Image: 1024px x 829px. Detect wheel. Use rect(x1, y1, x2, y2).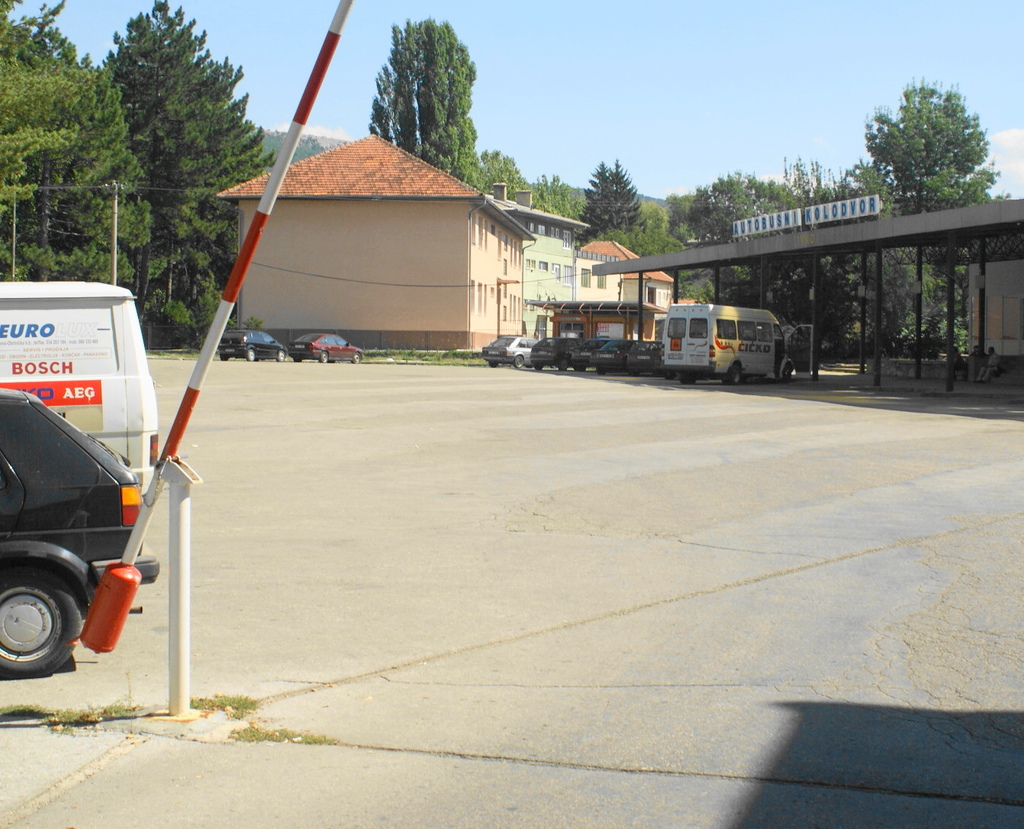
rect(591, 363, 604, 376).
